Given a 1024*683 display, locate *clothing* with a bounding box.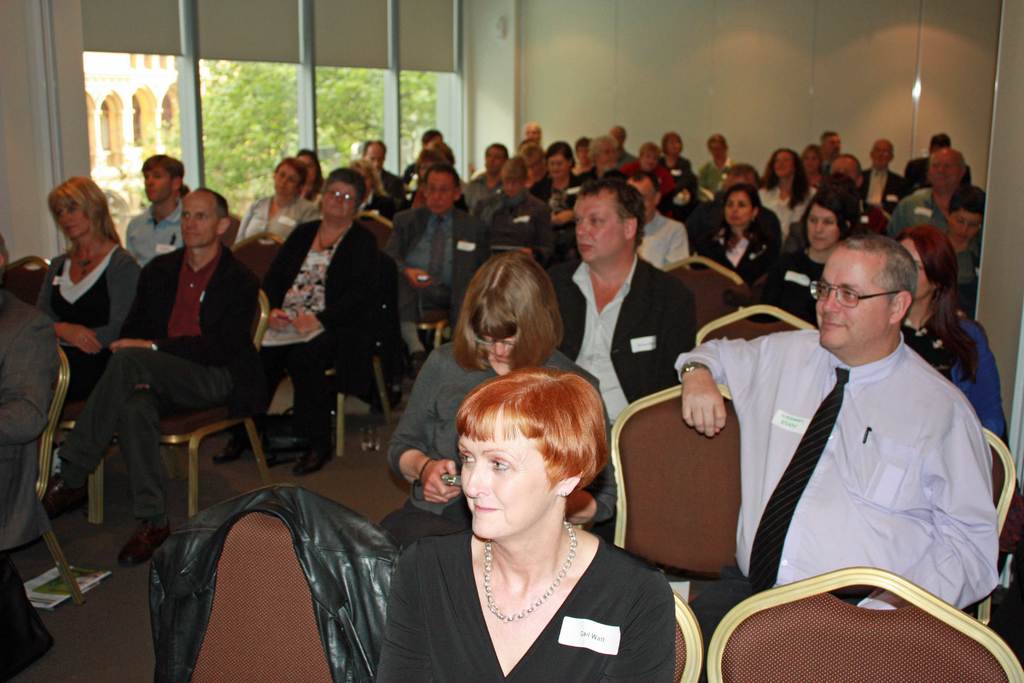
Located: [left=698, top=158, right=739, bottom=197].
